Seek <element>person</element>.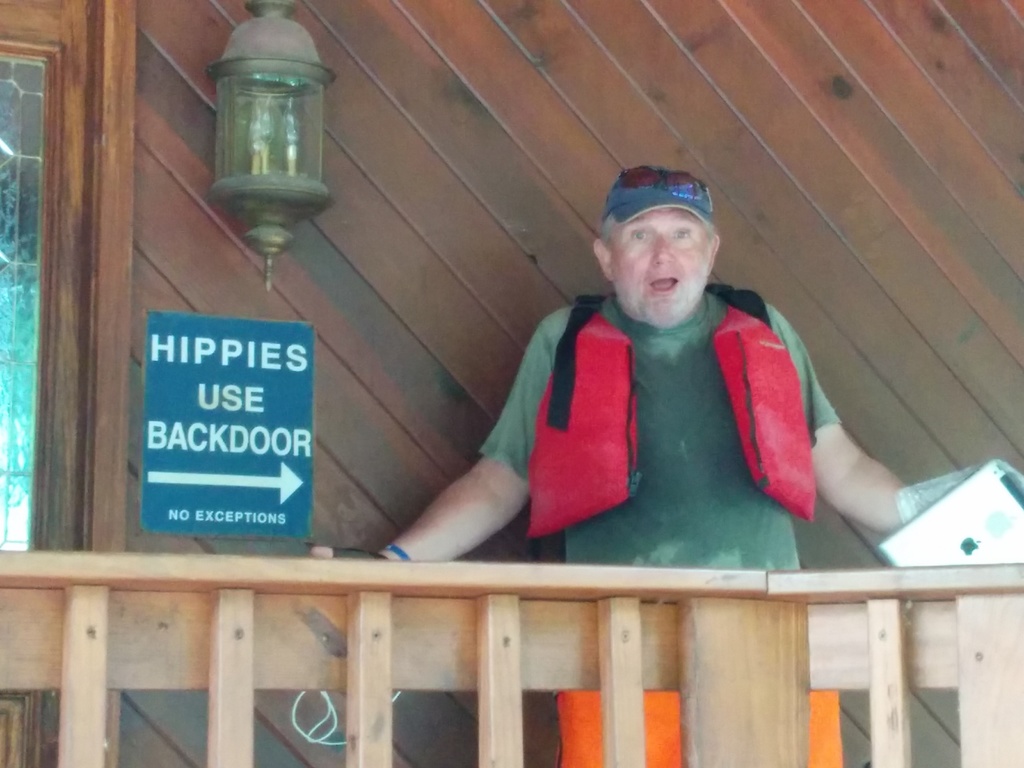
bbox=[312, 168, 910, 573].
